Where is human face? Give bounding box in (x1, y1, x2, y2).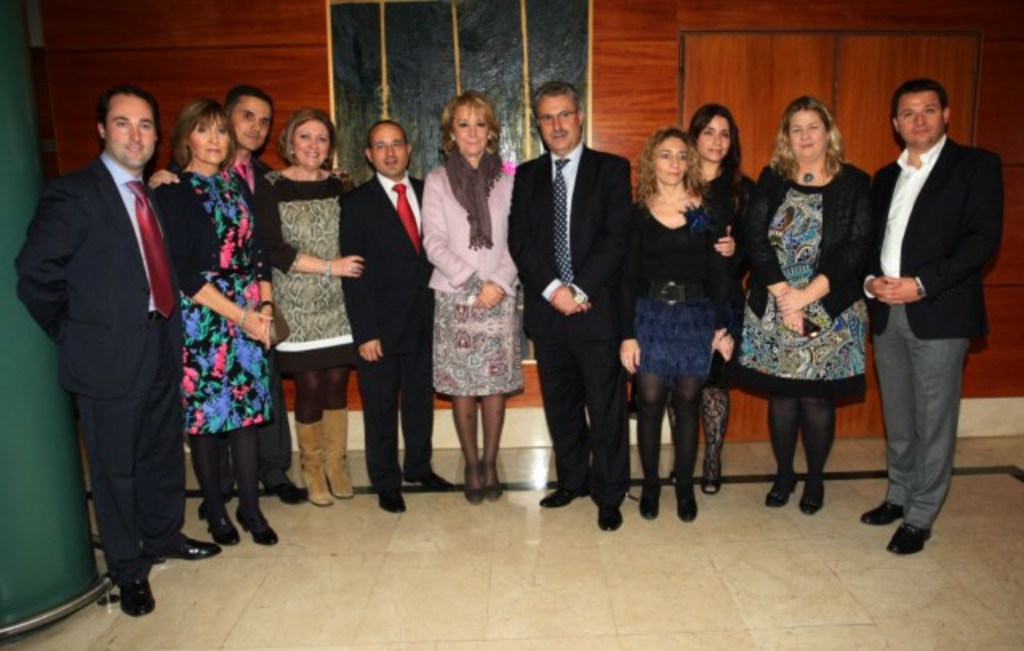
(293, 122, 331, 168).
